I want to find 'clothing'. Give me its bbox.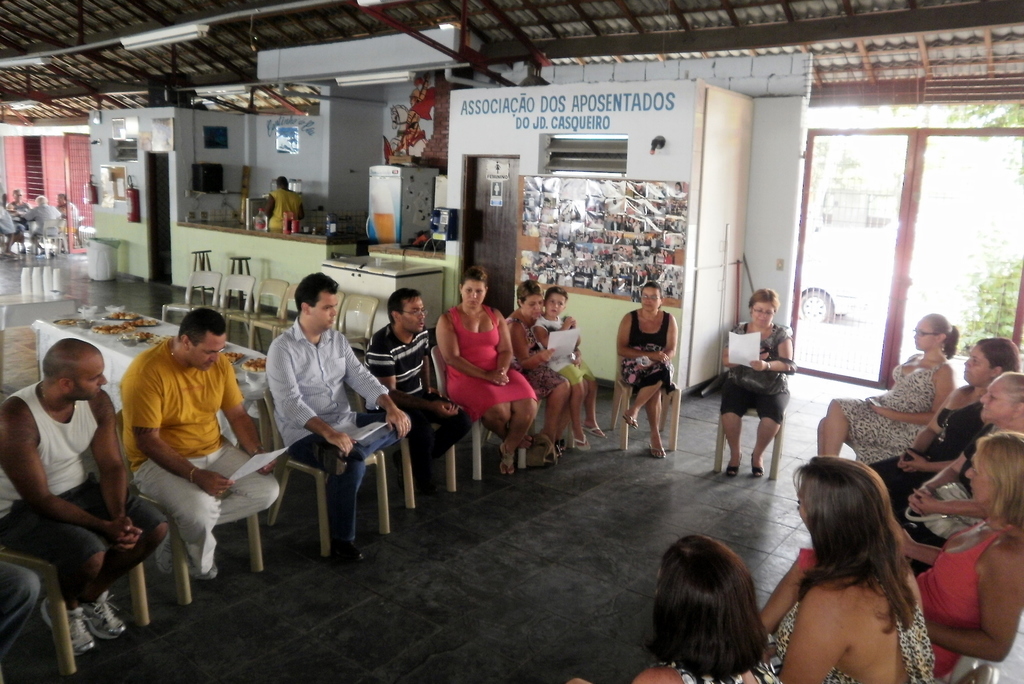
l=360, t=323, r=470, b=485.
